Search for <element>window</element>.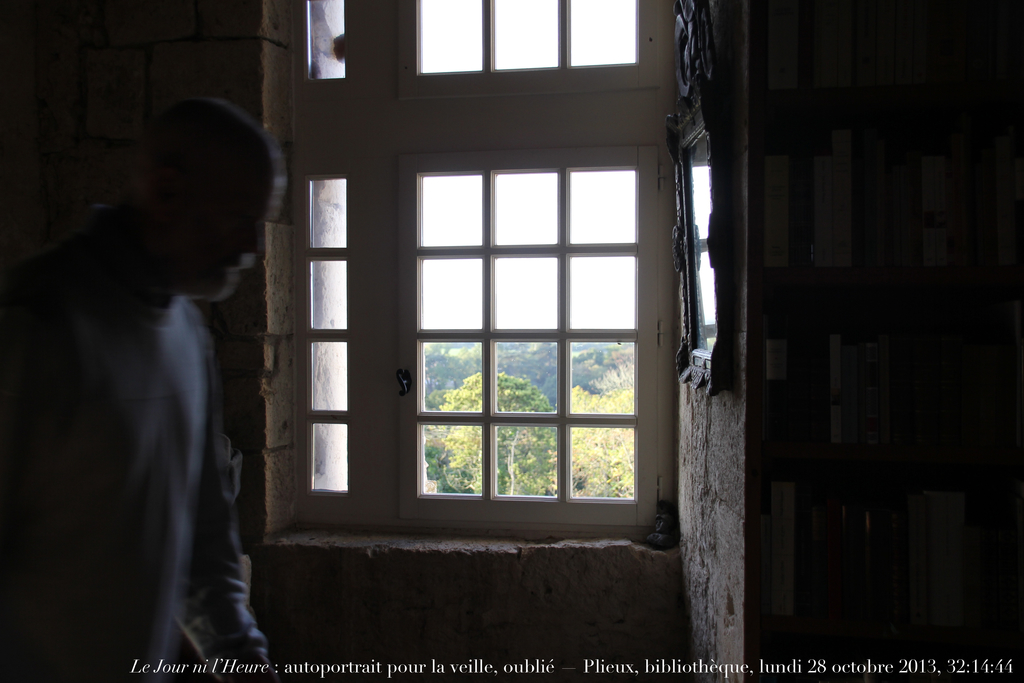
Found at <bbox>400, 0, 678, 83</bbox>.
